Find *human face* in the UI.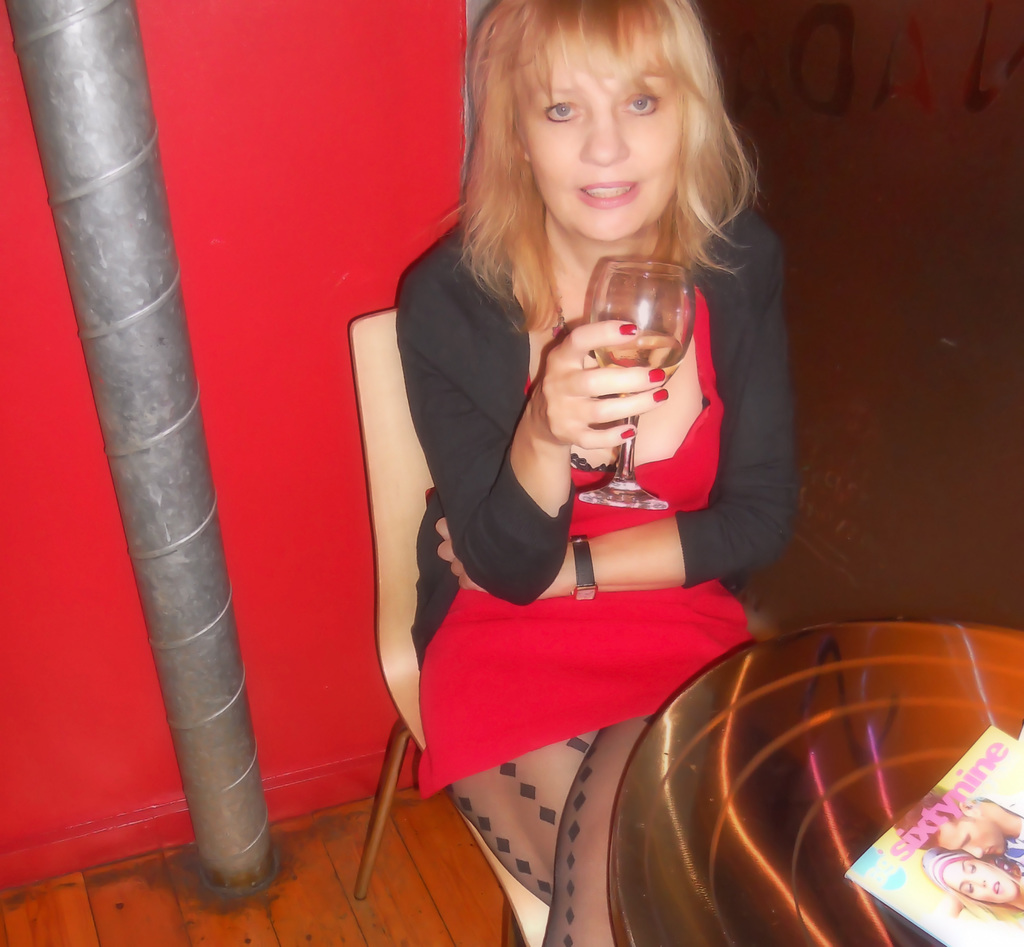
UI element at locate(526, 28, 684, 243).
